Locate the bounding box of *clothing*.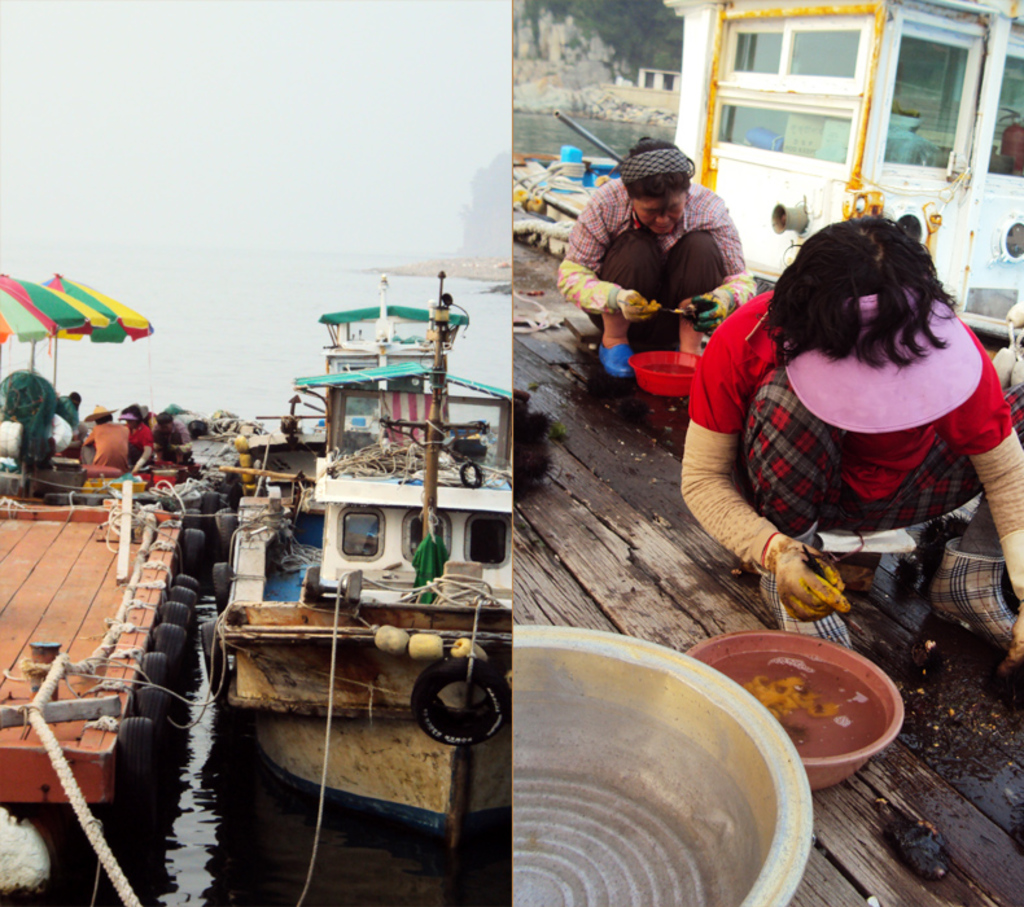
Bounding box: bbox=(123, 415, 149, 466).
